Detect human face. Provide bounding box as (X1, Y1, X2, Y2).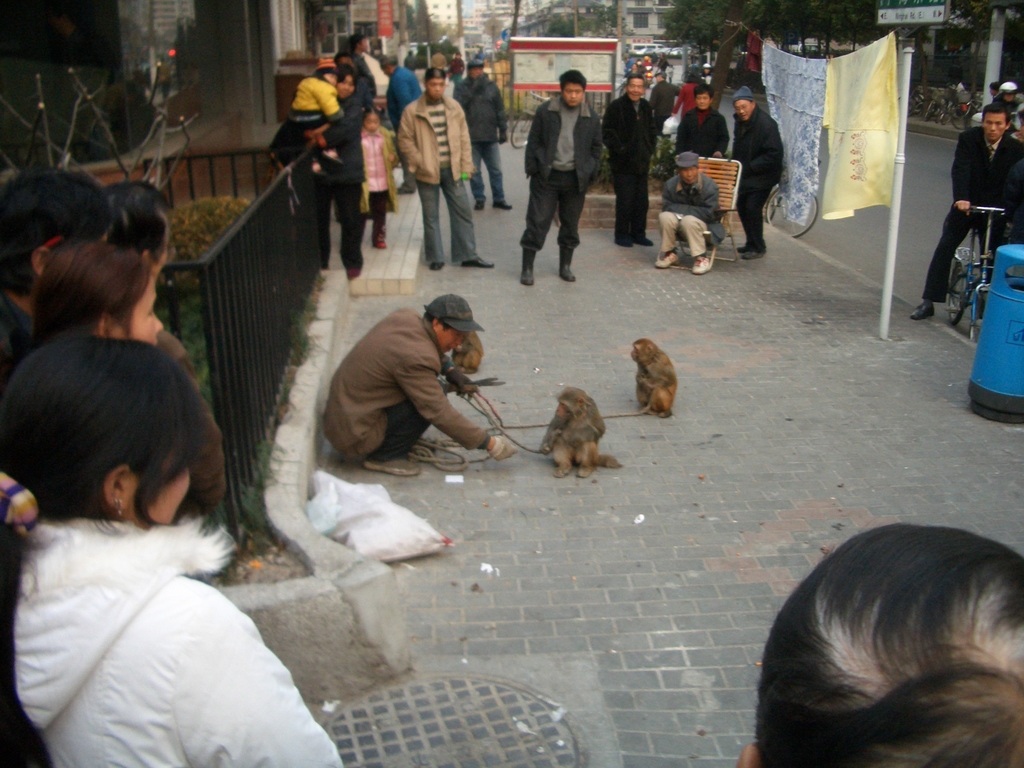
(134, 442, 195, 524).
